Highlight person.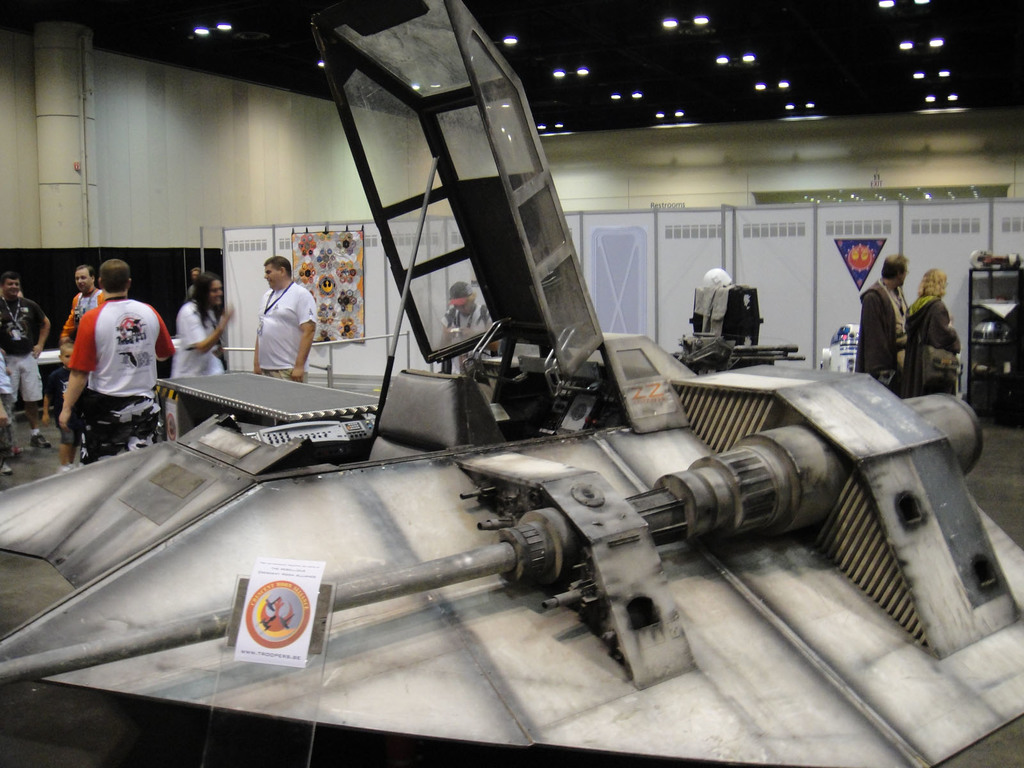
Highlighted region: 55 268 111 344.
